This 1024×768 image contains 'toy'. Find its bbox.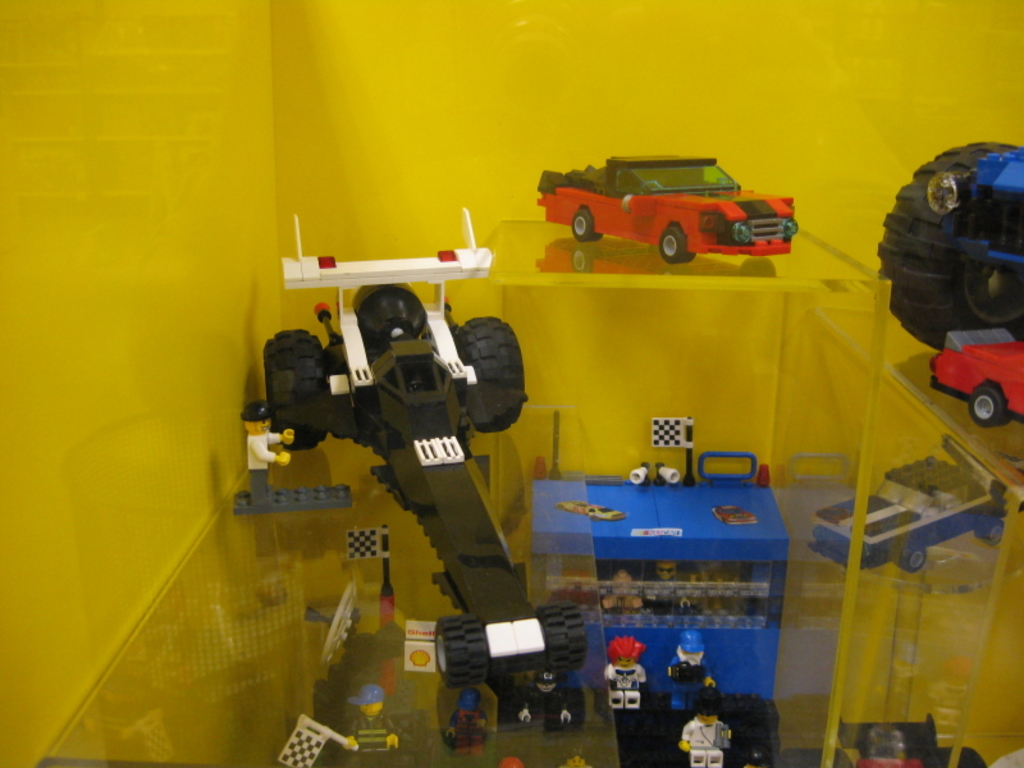
627/465/646/486.
